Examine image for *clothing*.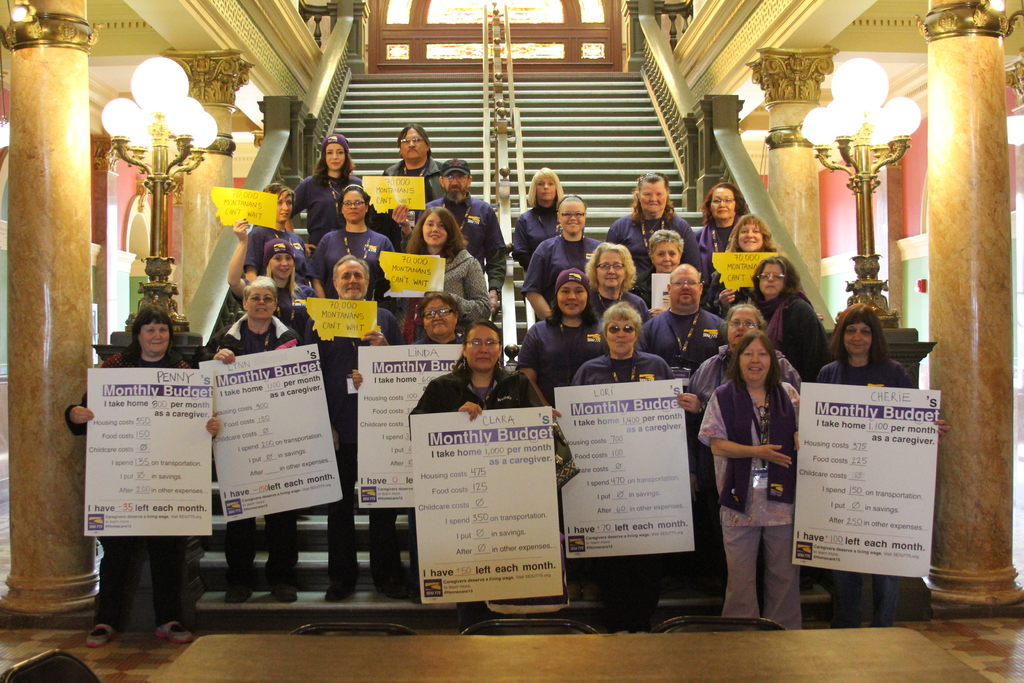
Examination result: left=509, top=204, right=568, bottom=277.
